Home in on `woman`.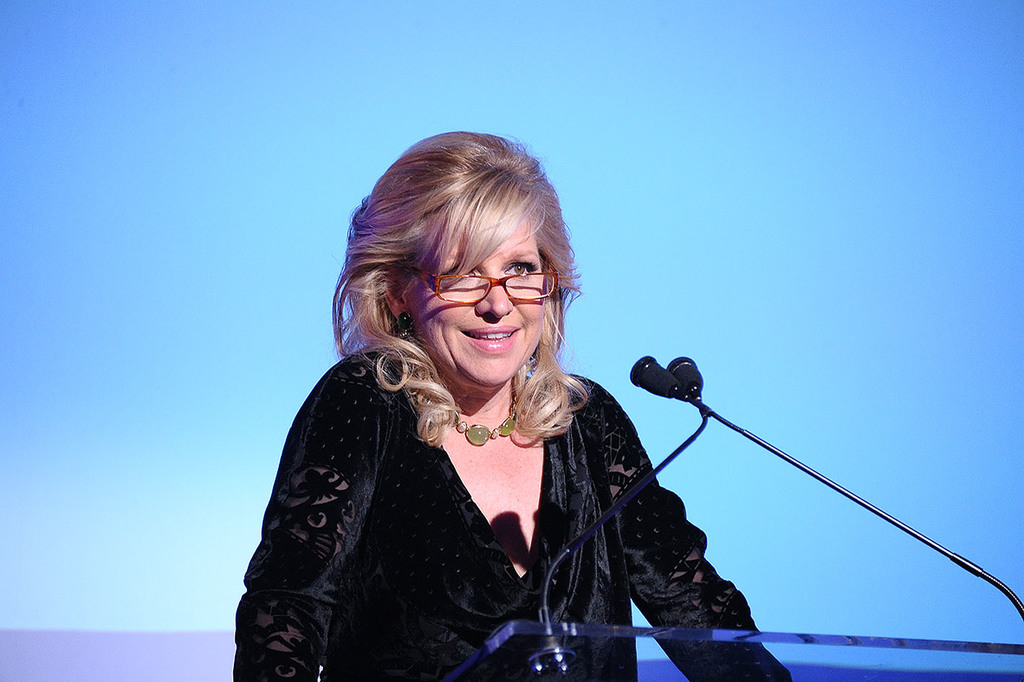
Homed in at bbox=(220, 123, 797, 681).
